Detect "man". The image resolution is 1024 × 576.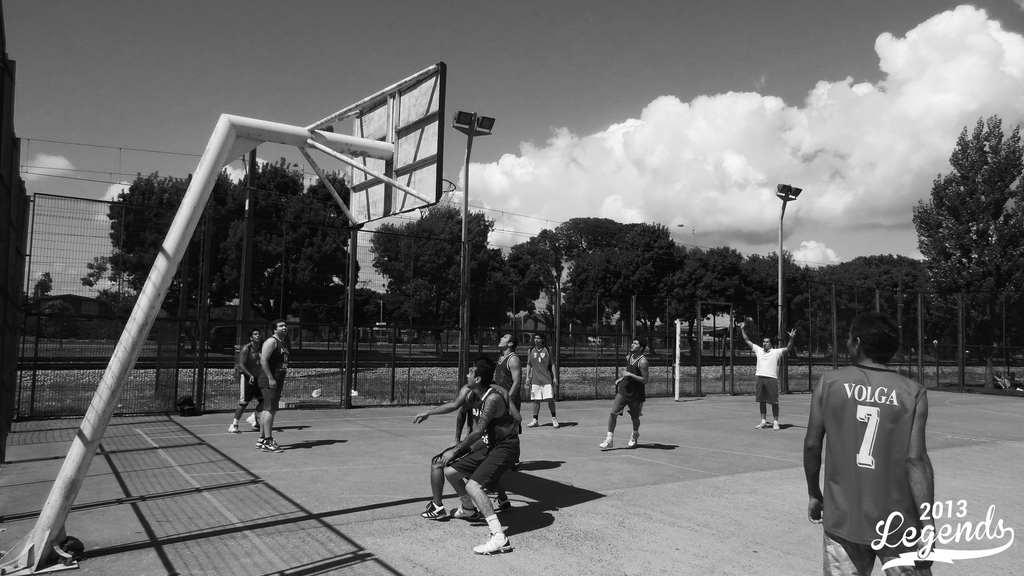
Rect(435, 364, 519, 555).
